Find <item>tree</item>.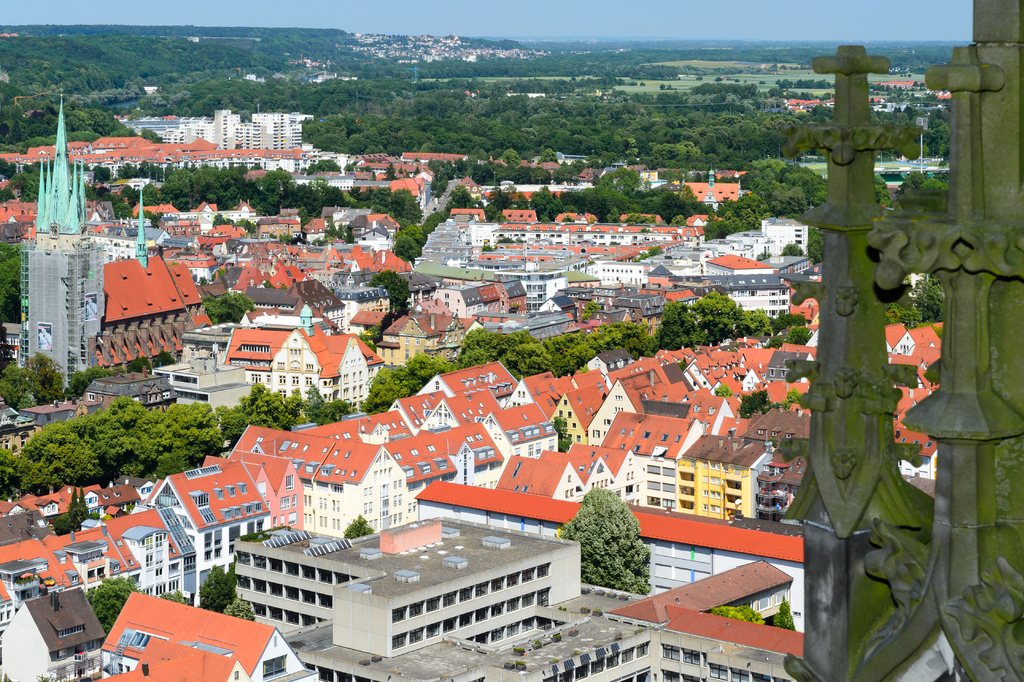
detection(920, 177, 950, 190).
